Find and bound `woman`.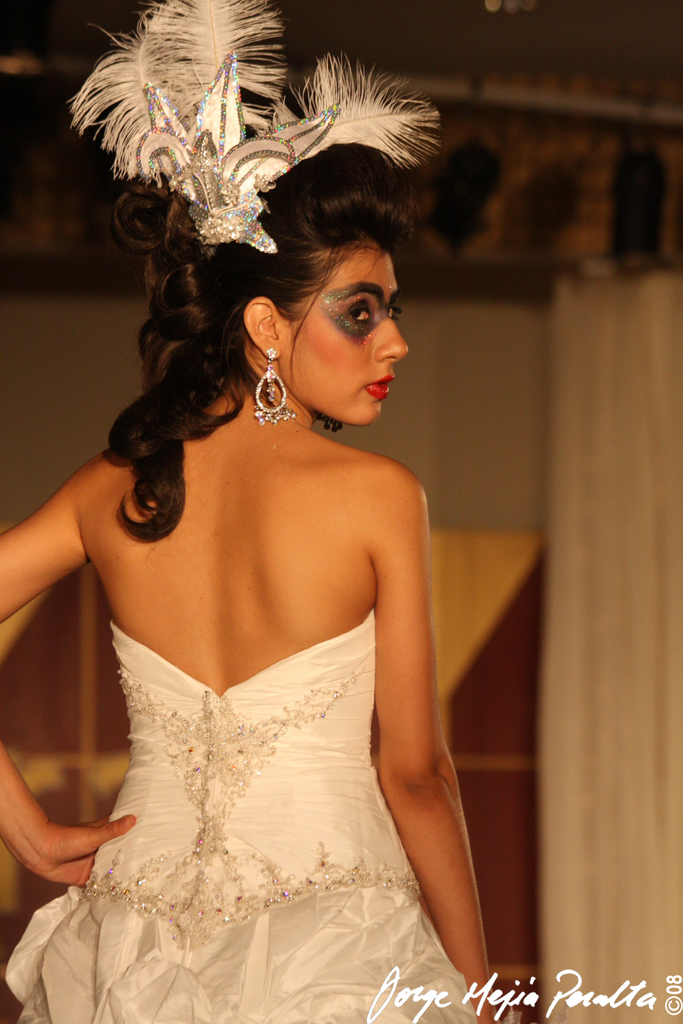
Bound: (0,96,522,1023).
